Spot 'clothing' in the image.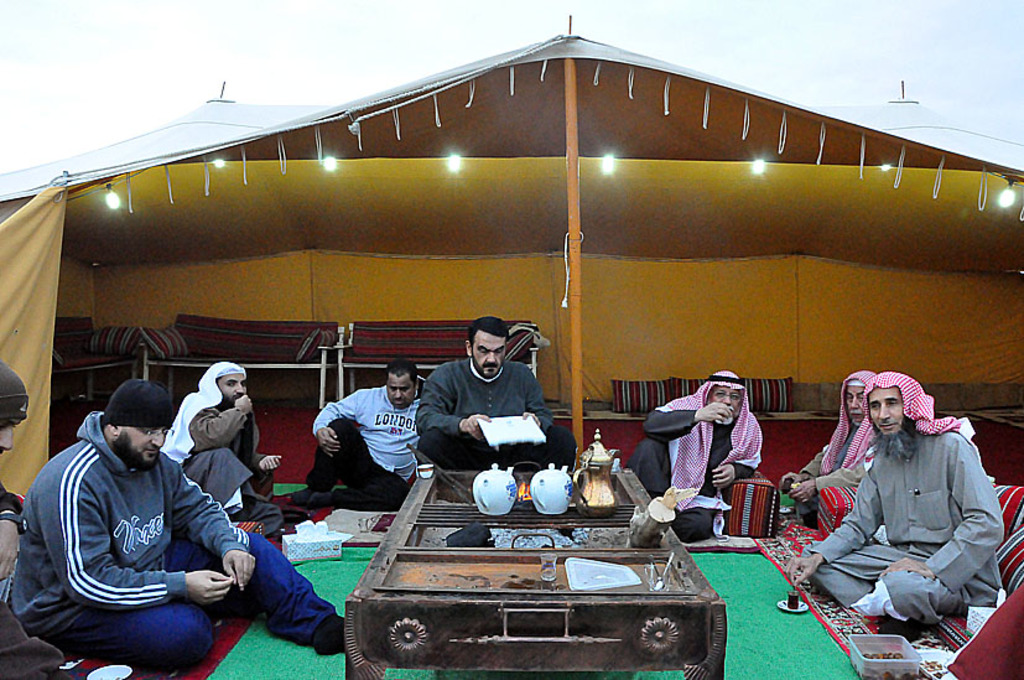
'clothing' found at x1=802, y1=369, x2=1008, y2=642.
